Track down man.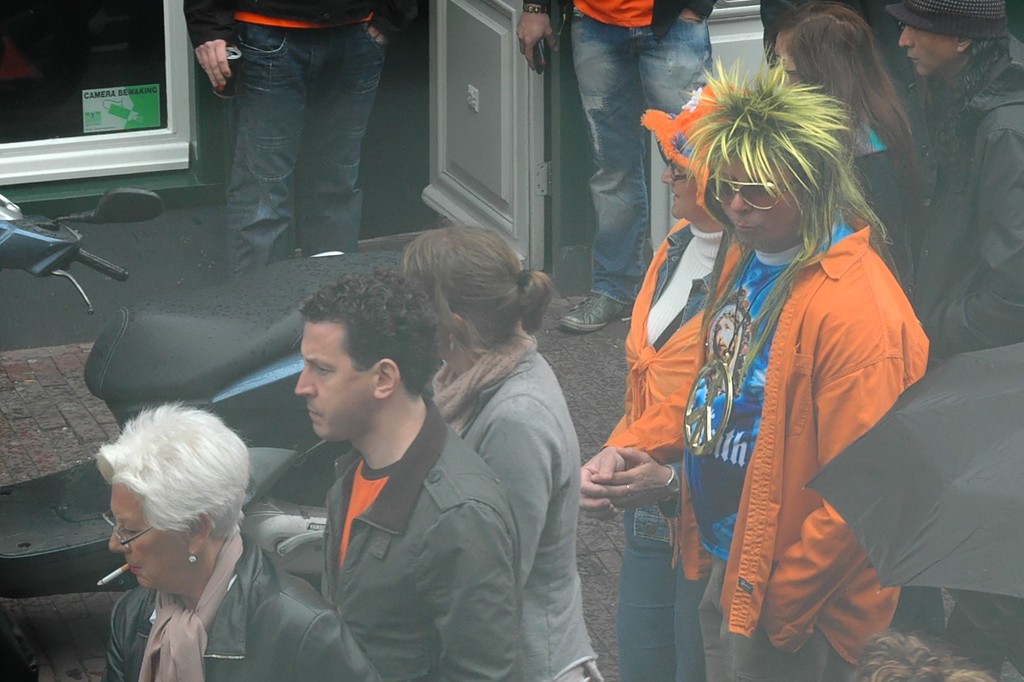
Tracked to Rect(878, 0, 1023, 376).
